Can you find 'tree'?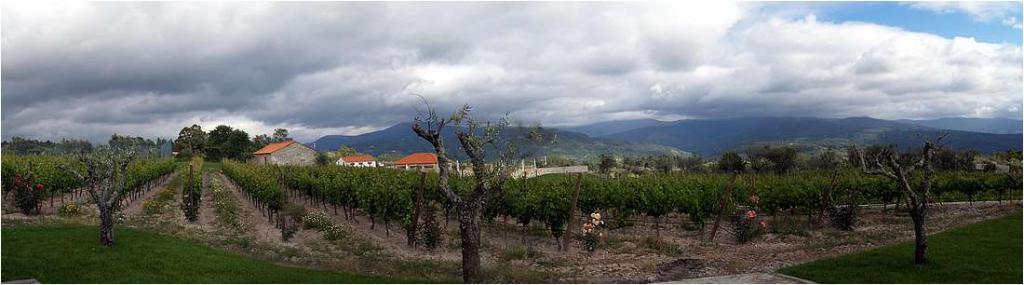
Yes, bounding box: (left=227, top=130, right=255, bottom=153).
